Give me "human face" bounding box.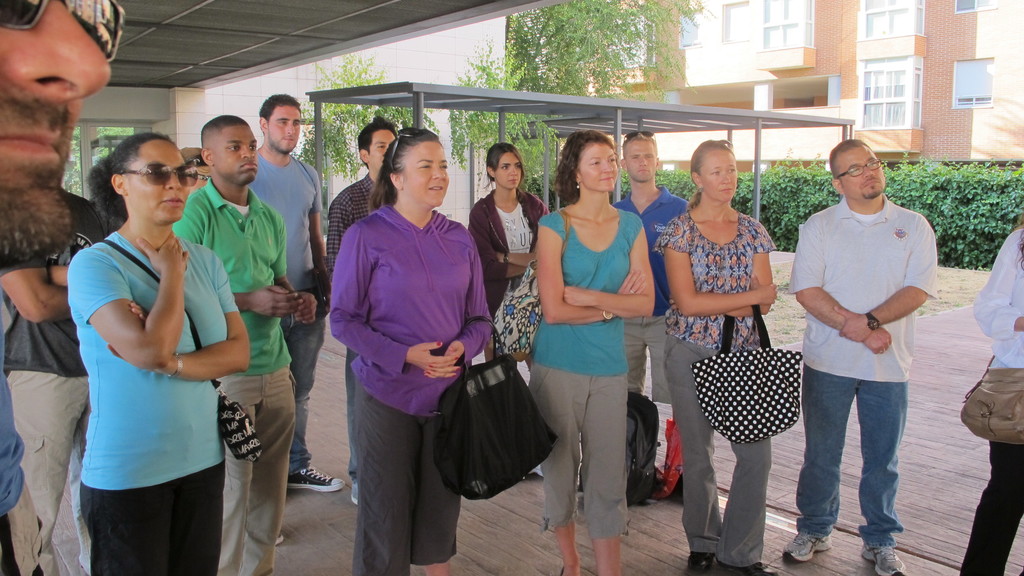
box(217, 115, 257, 185).
